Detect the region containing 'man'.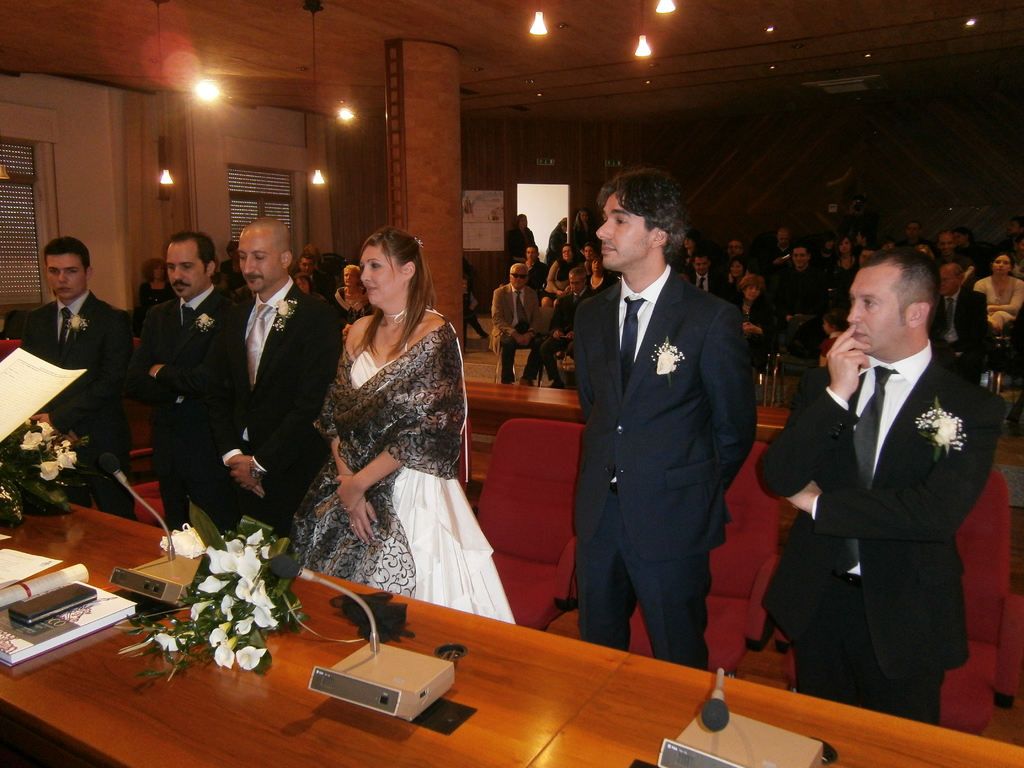
(x1=230, y1=220, x2=336, y2=546).
